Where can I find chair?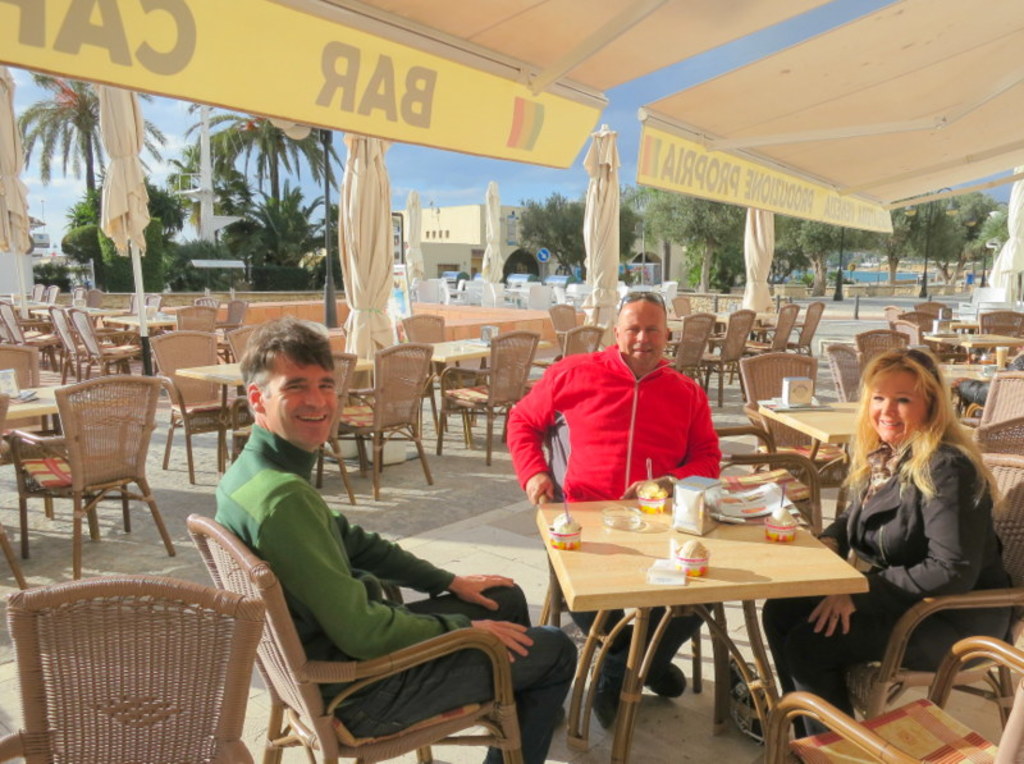
You can find it at 227:349:360:503.
